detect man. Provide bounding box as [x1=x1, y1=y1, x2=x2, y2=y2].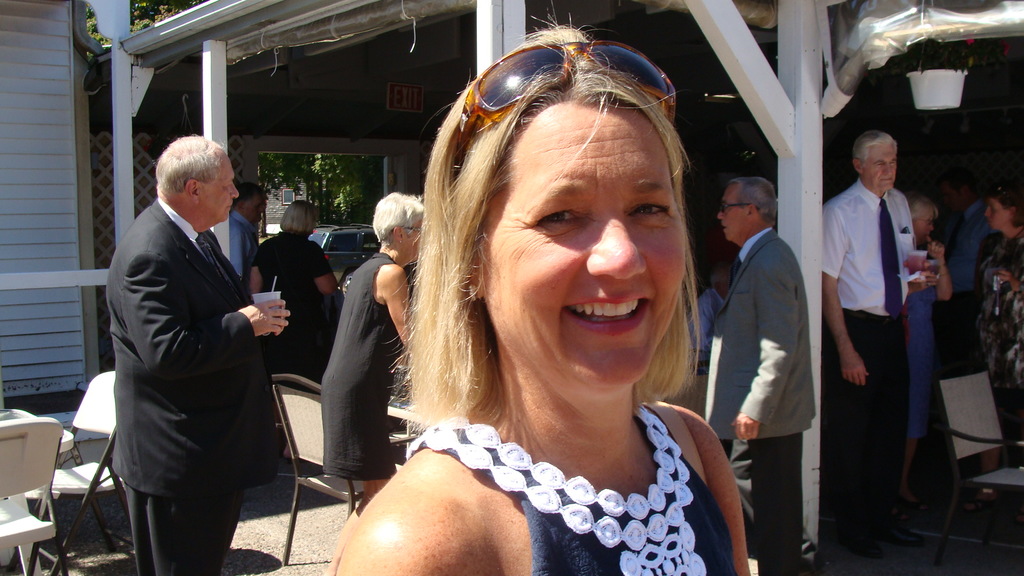
[x1=92, y1=111, x2=290, y2=575].
